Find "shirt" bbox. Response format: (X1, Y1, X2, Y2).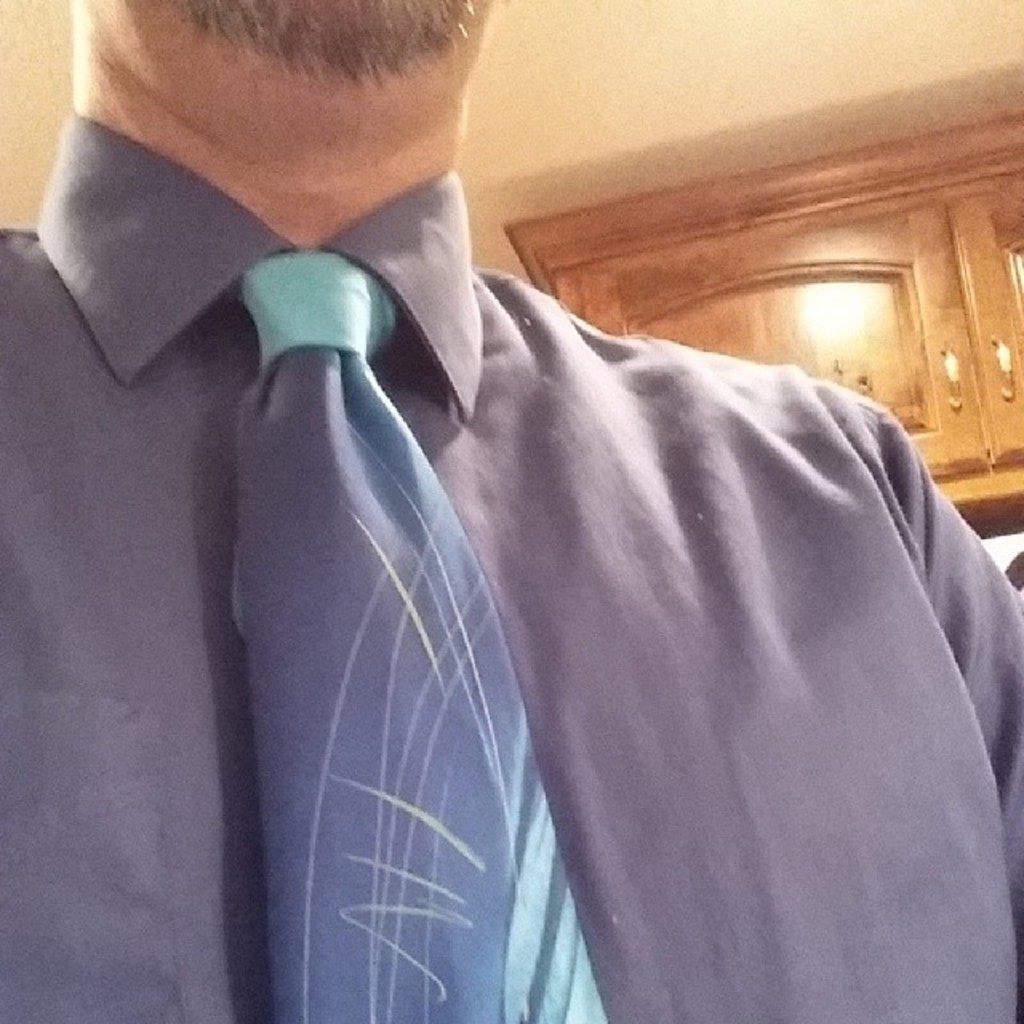
(0, 109, 1022, 1021).
